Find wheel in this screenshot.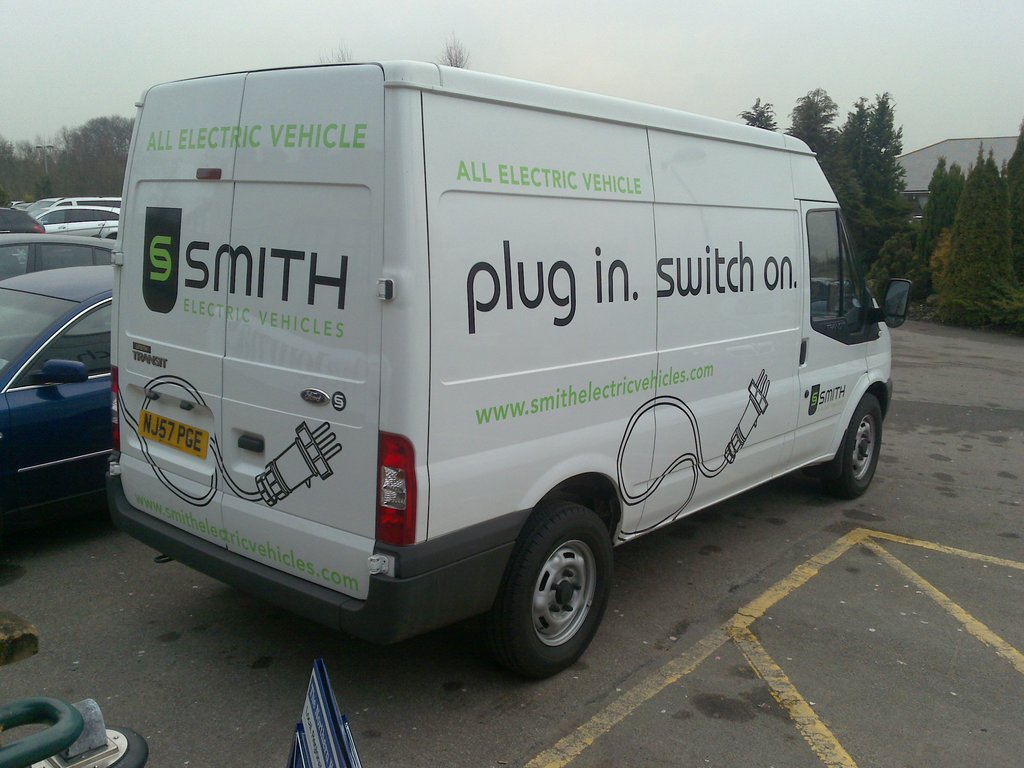
The bounding box for wheel is 815/390/885/497.
